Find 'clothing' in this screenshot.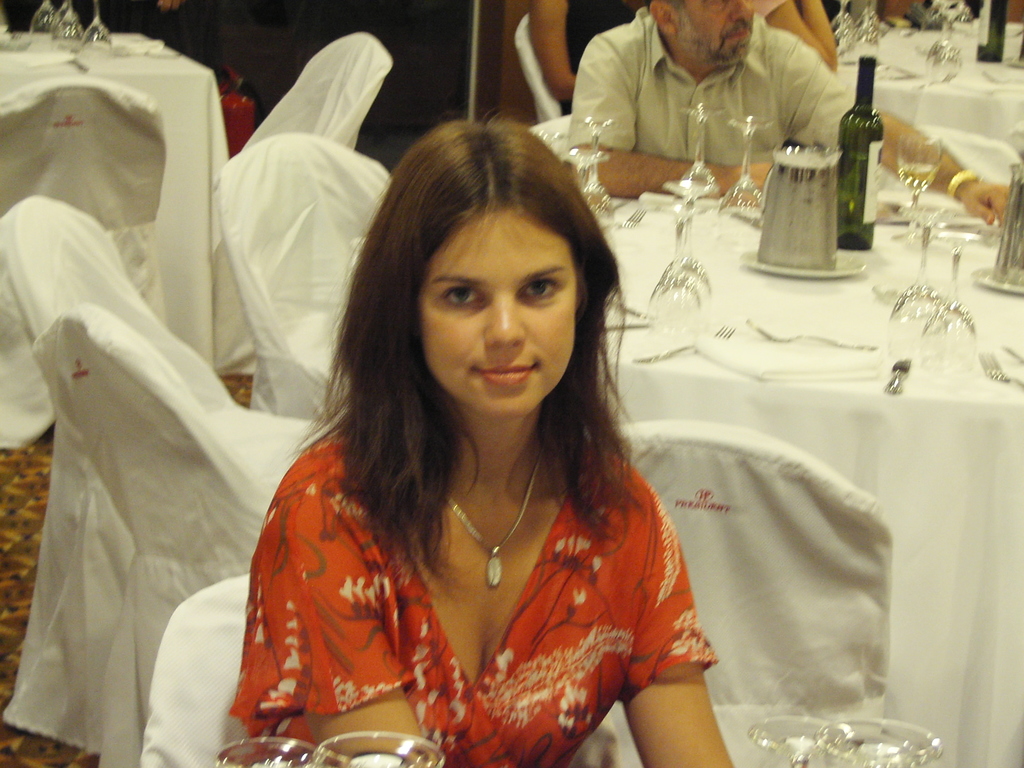
The bounding box for 'clothing' is bbox=[568, 5, 855, 166].
